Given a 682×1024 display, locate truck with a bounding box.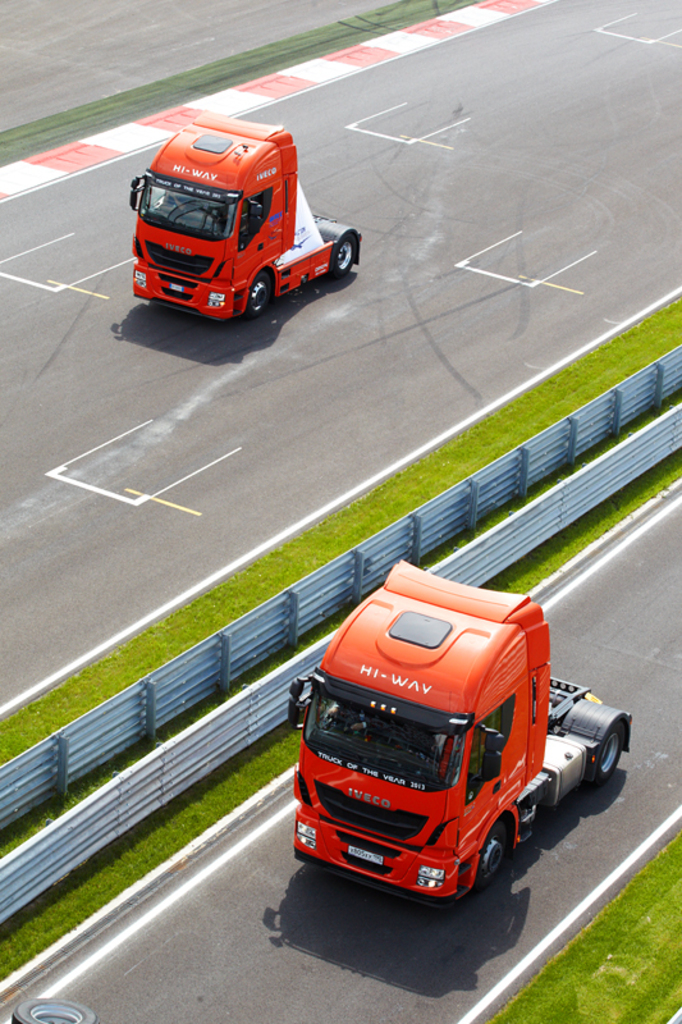
Located: (x1=287, y1=557, x2=637, y2=924).
